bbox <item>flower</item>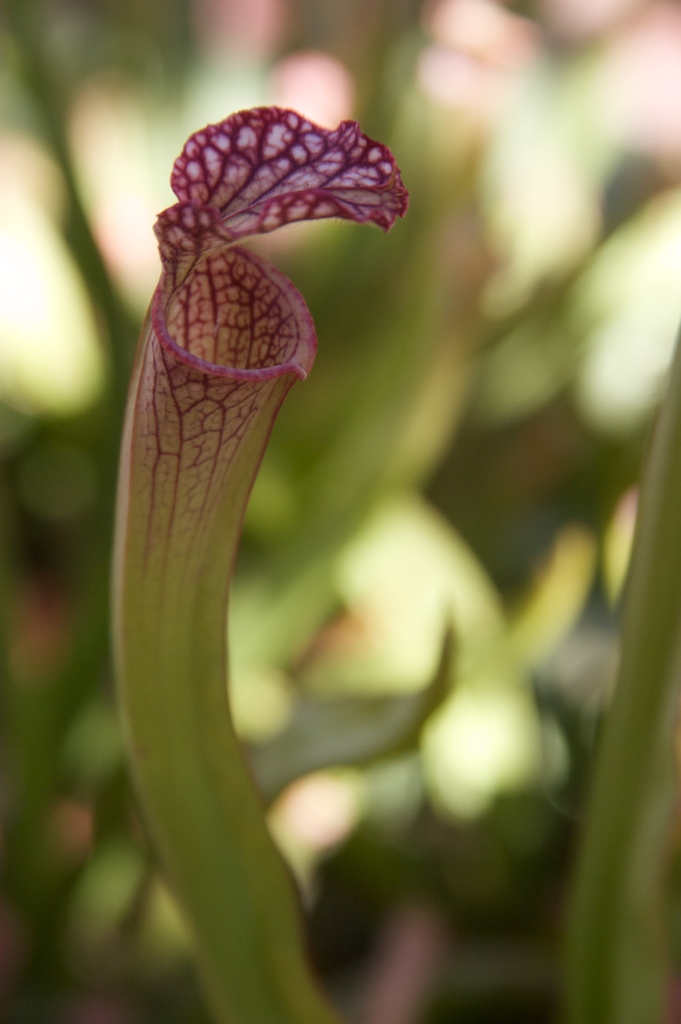
(left=84, top=35, right=392, bottom=885)
